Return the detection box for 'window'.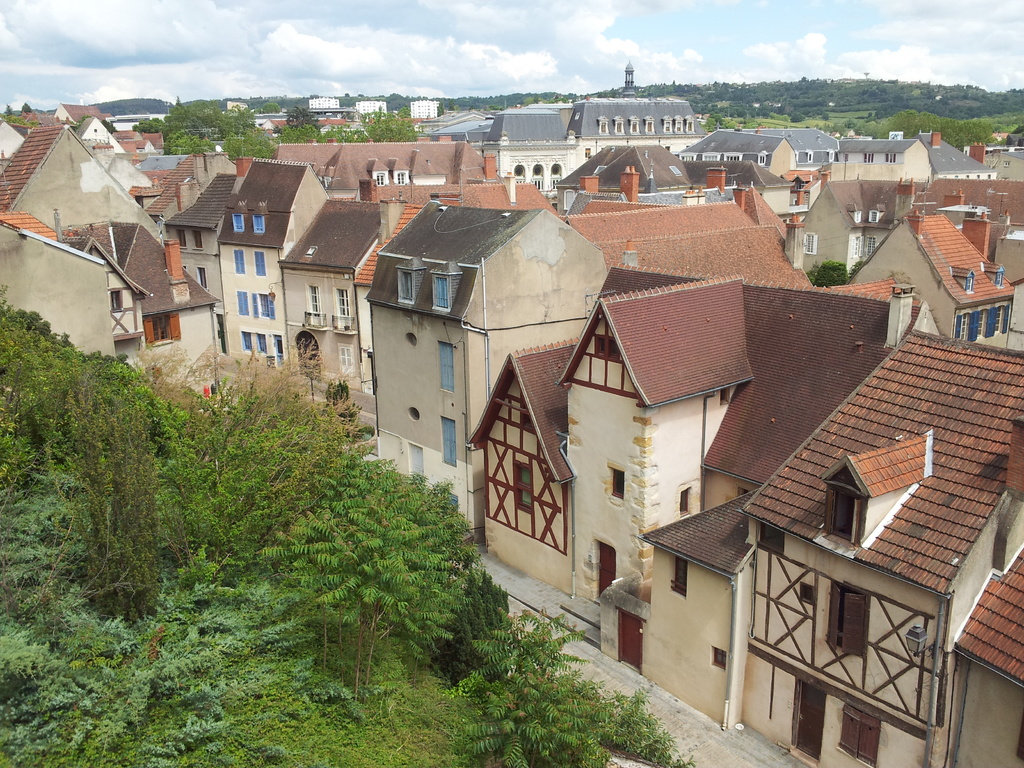
(x1=615, y1=115, x2=627, y2=135).
